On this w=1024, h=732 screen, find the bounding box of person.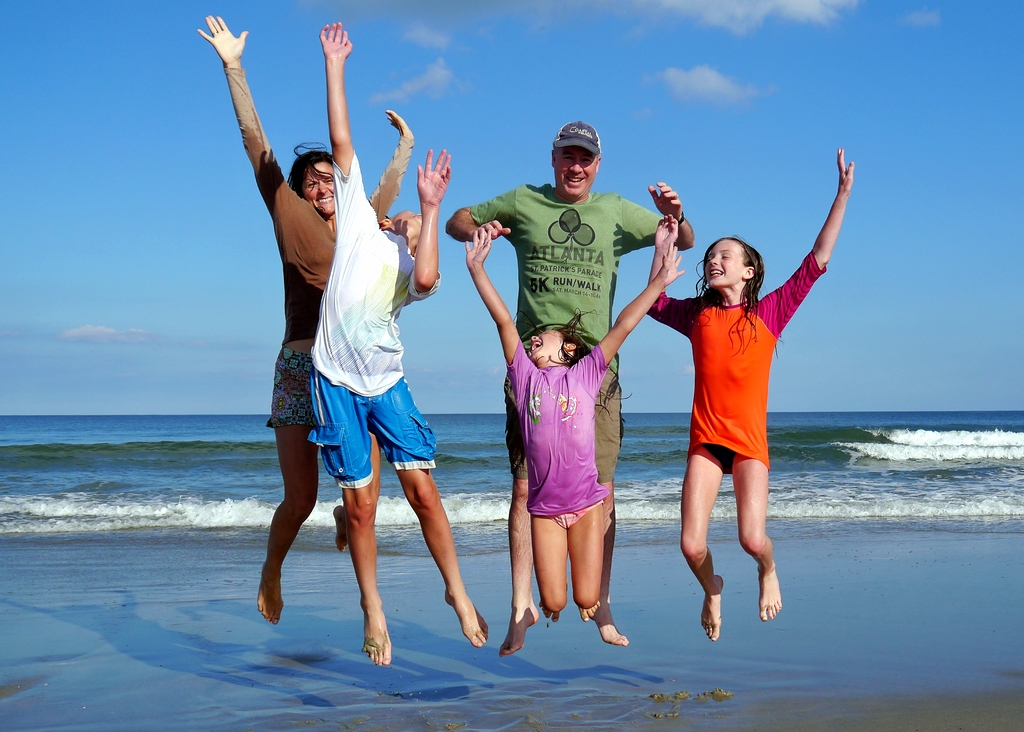
Bounding box: x1=307, y1=23, x2=490, y2=667.
